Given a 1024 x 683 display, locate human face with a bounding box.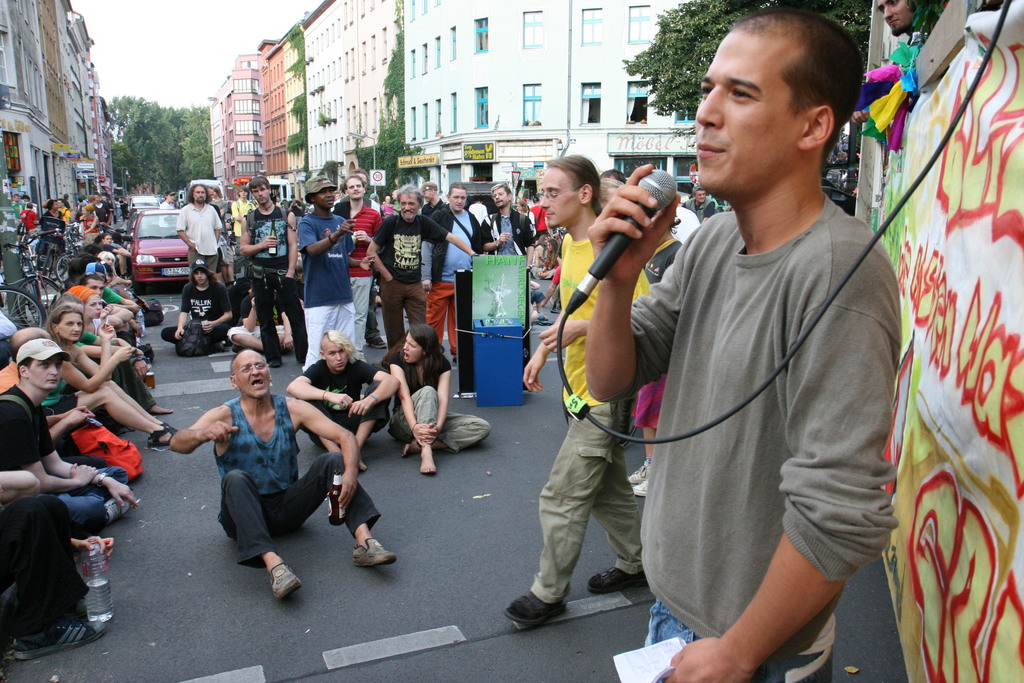
Located: detection(345, 177, 362, 202).
